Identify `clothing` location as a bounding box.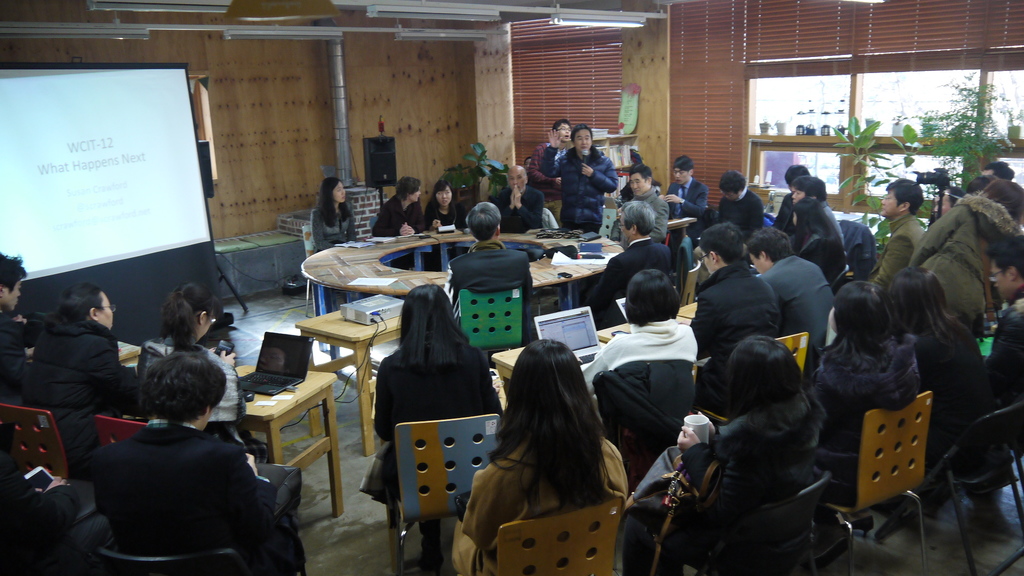
691/259/786/351.
